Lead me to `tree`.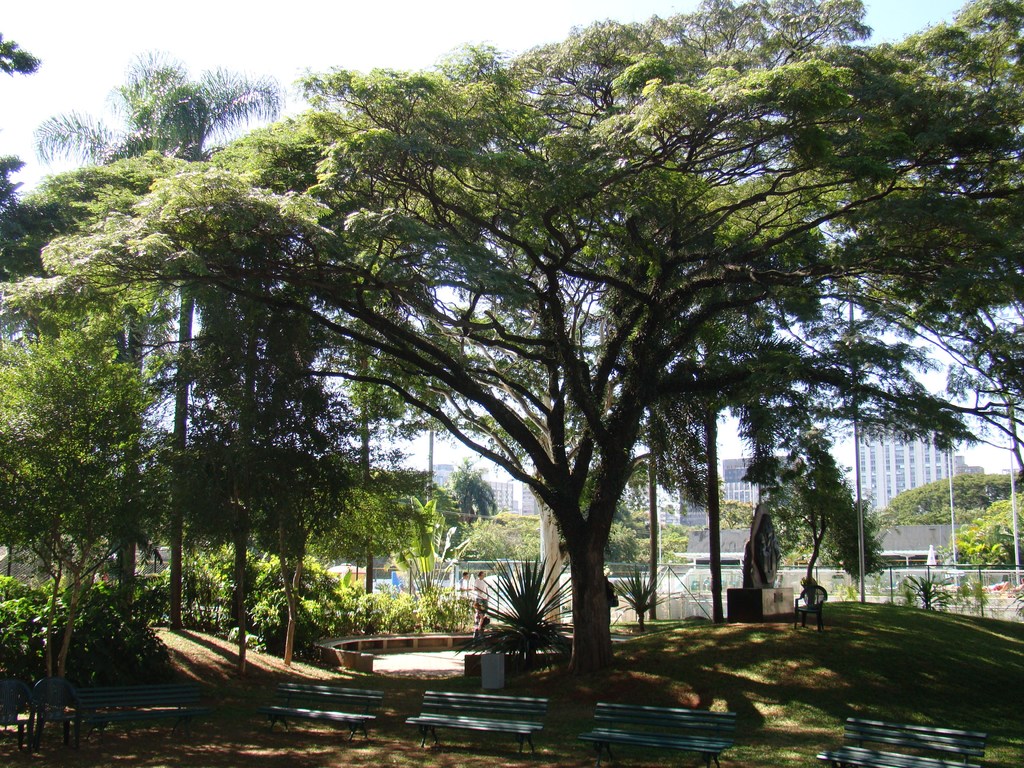
Lead to <bbox>160, 268, 353, 634</bbox>.
